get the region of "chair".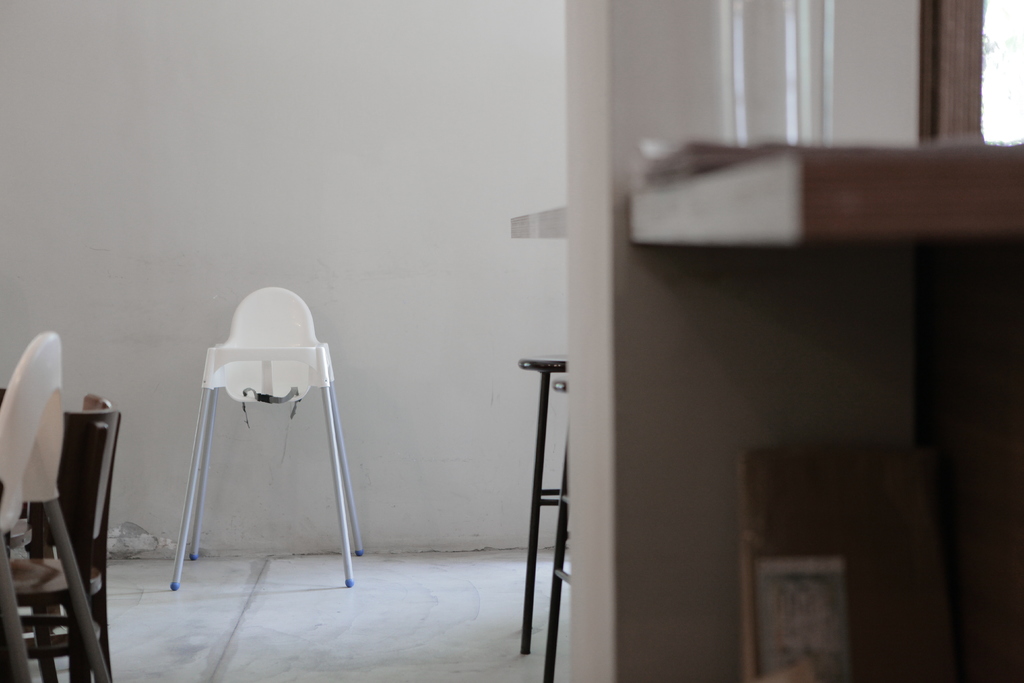
(163, 296, 379, 600).
